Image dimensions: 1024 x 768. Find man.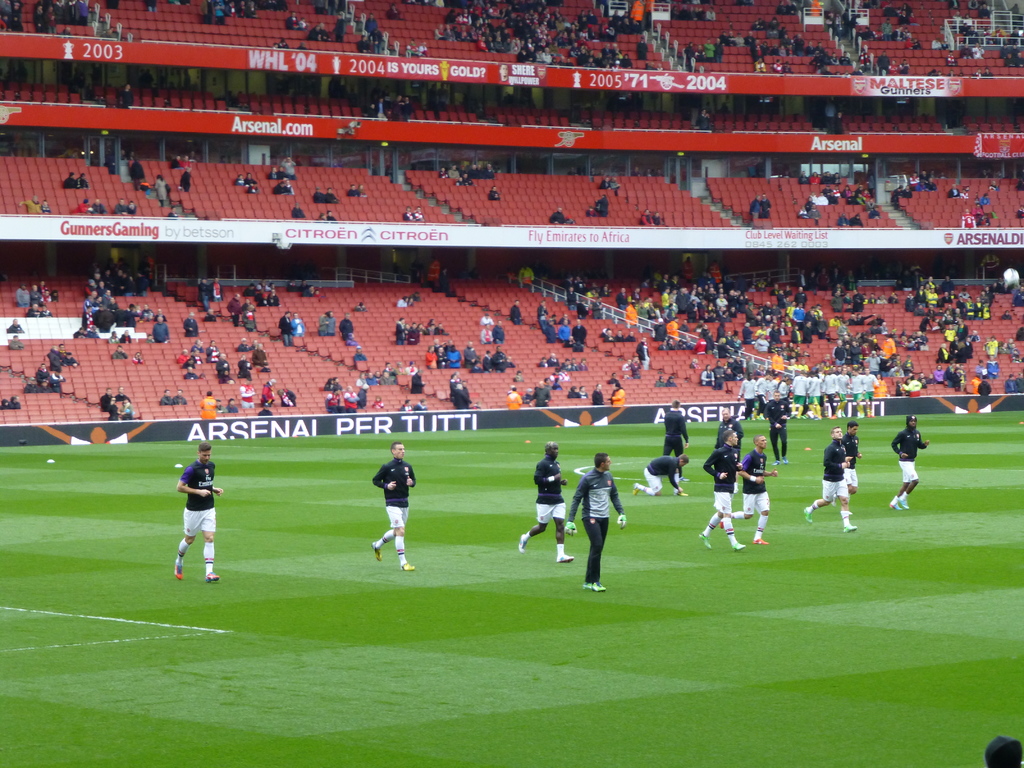
(x1=218, y1=355, x2=231, y2=376).
